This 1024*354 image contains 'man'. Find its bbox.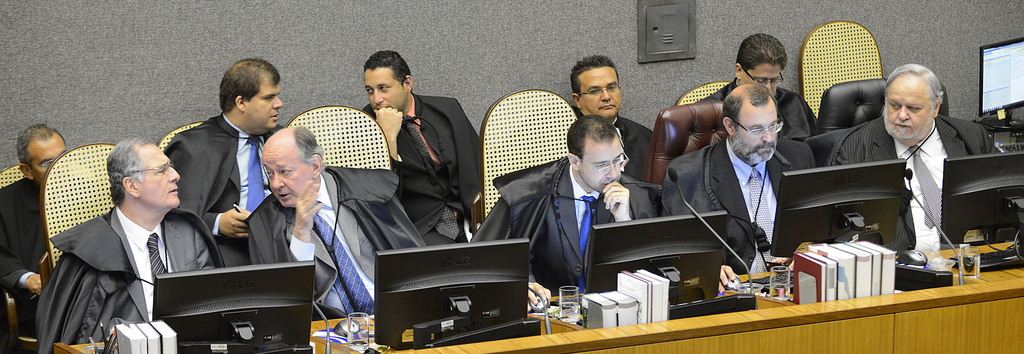
353, 47, 485, 242.
